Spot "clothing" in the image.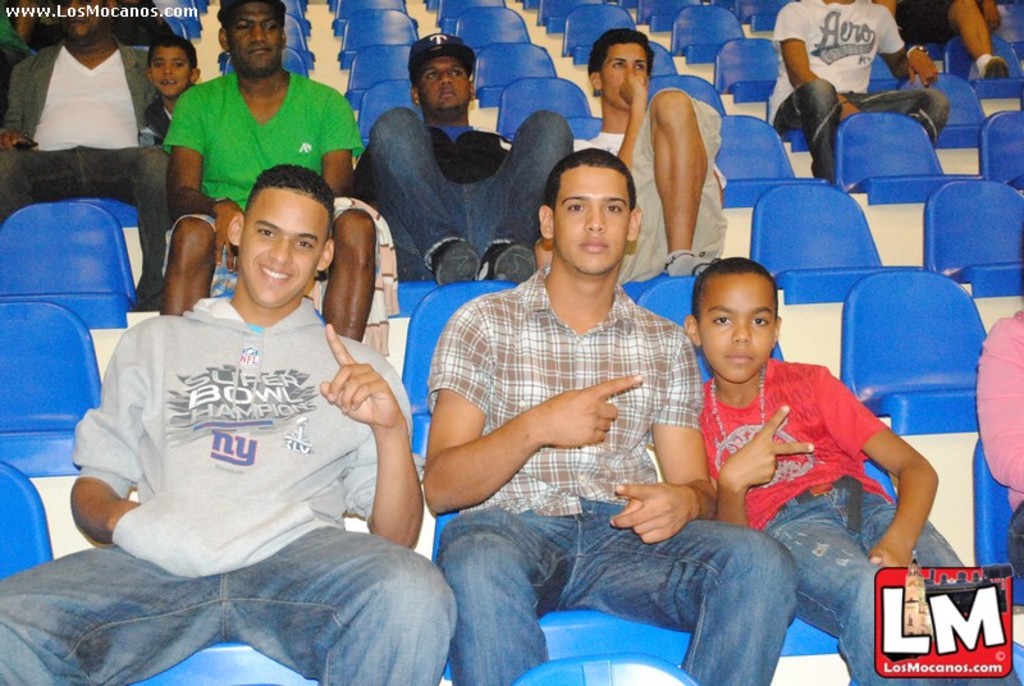
"clothing" found at {"x1": 692, "y1": 353, "x2": 1023, "y2": 685}.
